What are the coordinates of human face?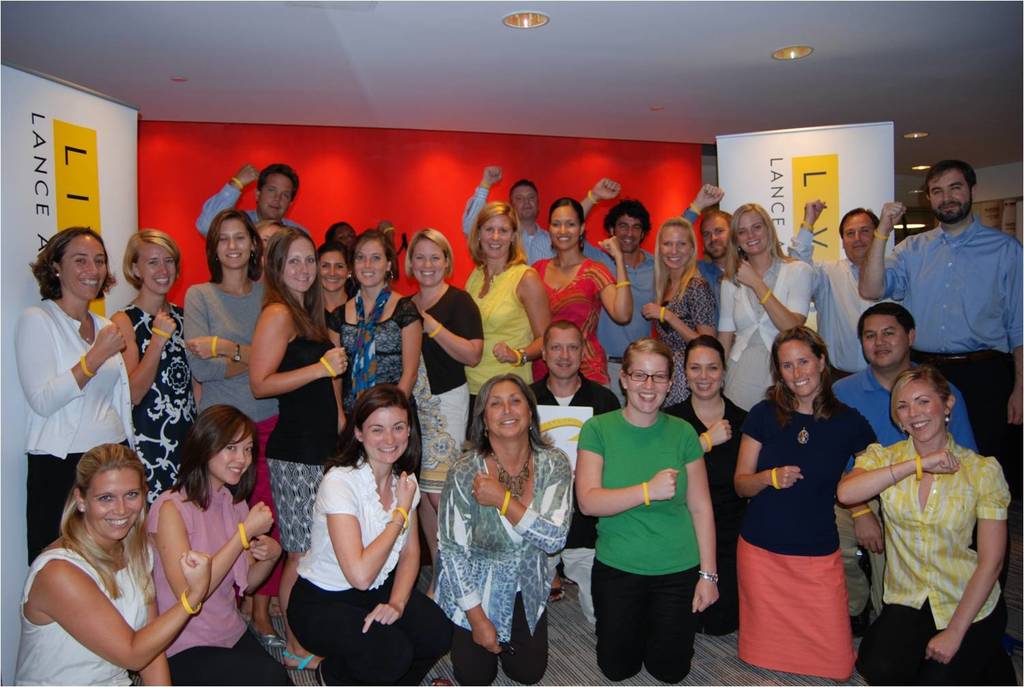
(x1=412, y1=238, x2=445, y2=284).
